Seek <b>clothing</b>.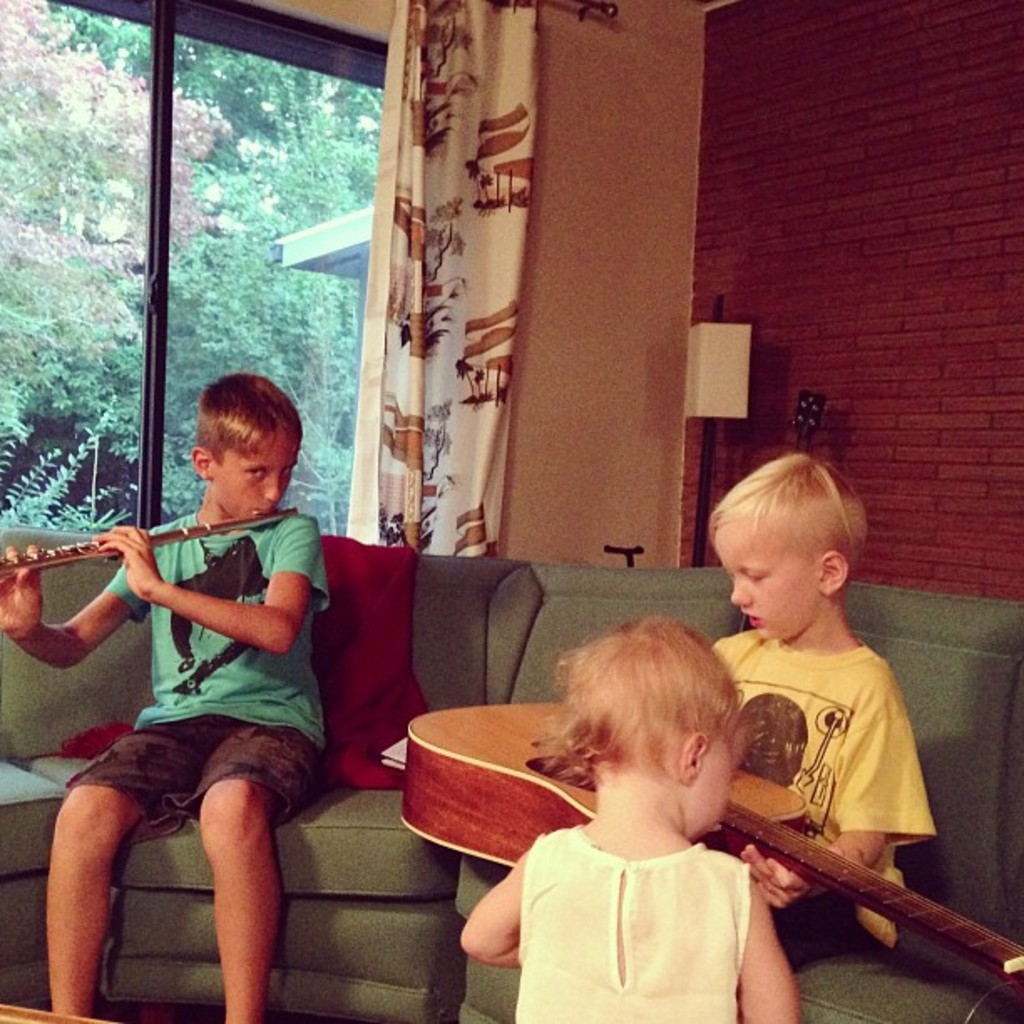
BBox(67, 499, 320, 845).
